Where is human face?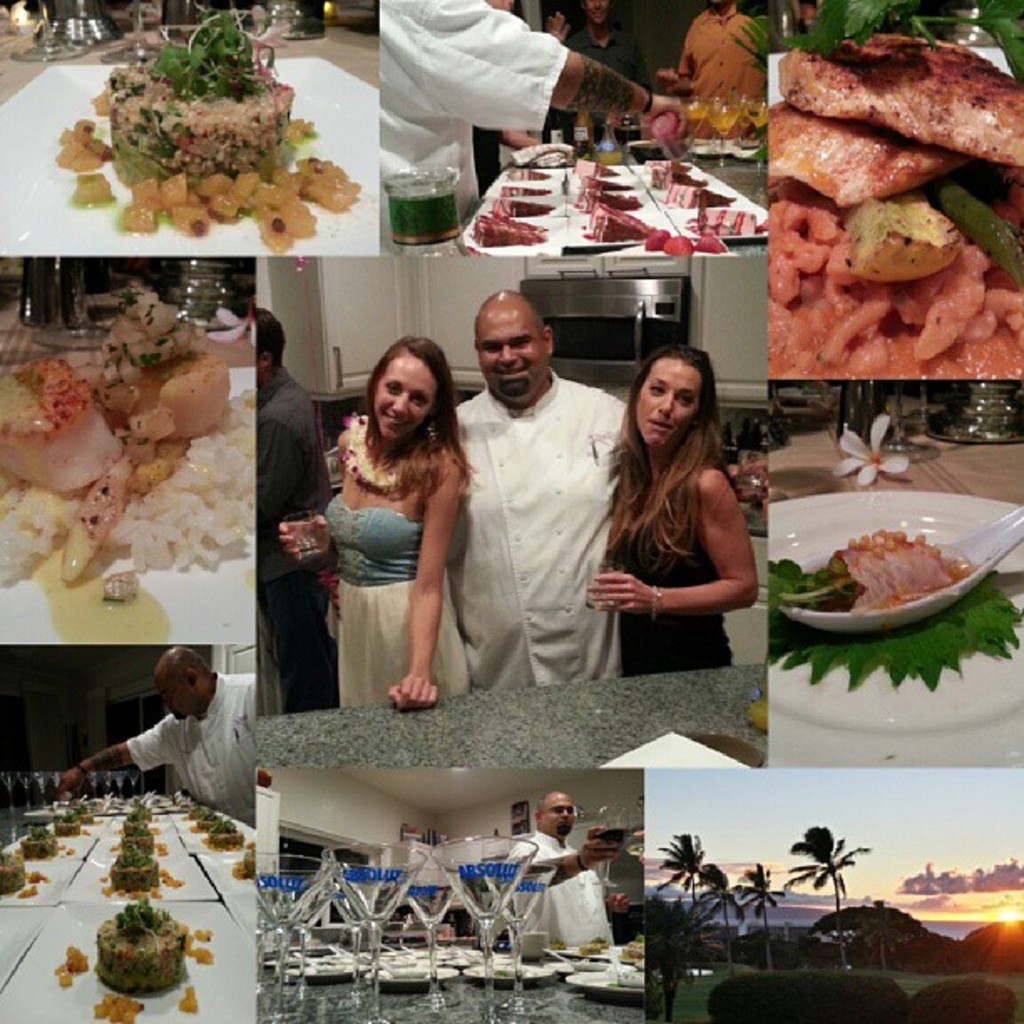
BBox(631, 351, 708, 452).
